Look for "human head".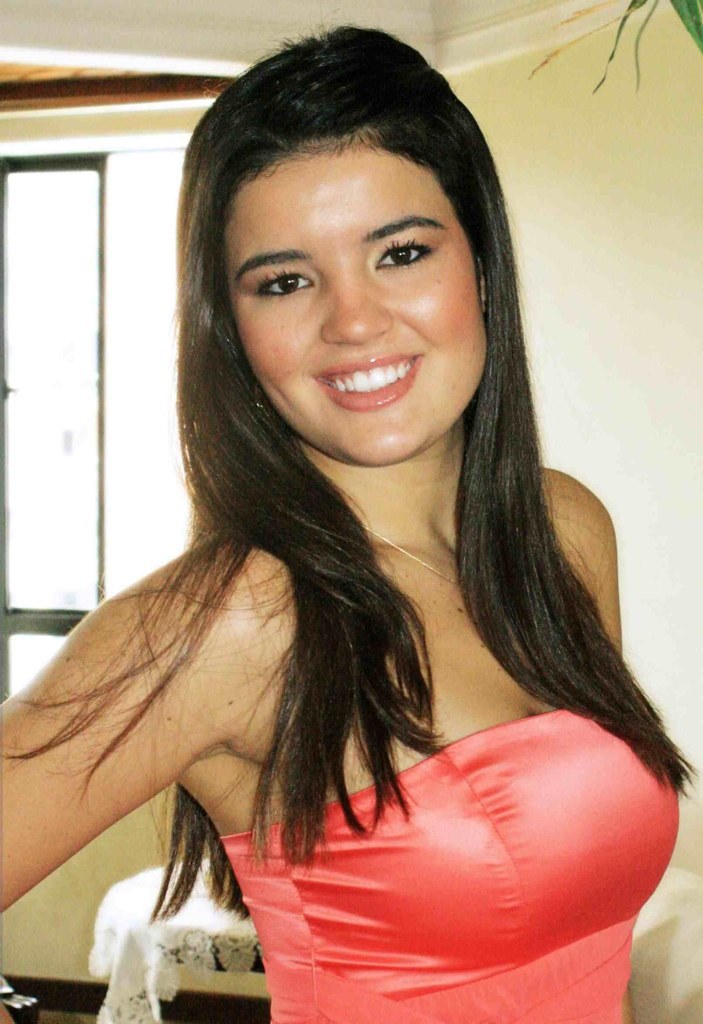
Found: BBox(195, 34, 523, 429).
